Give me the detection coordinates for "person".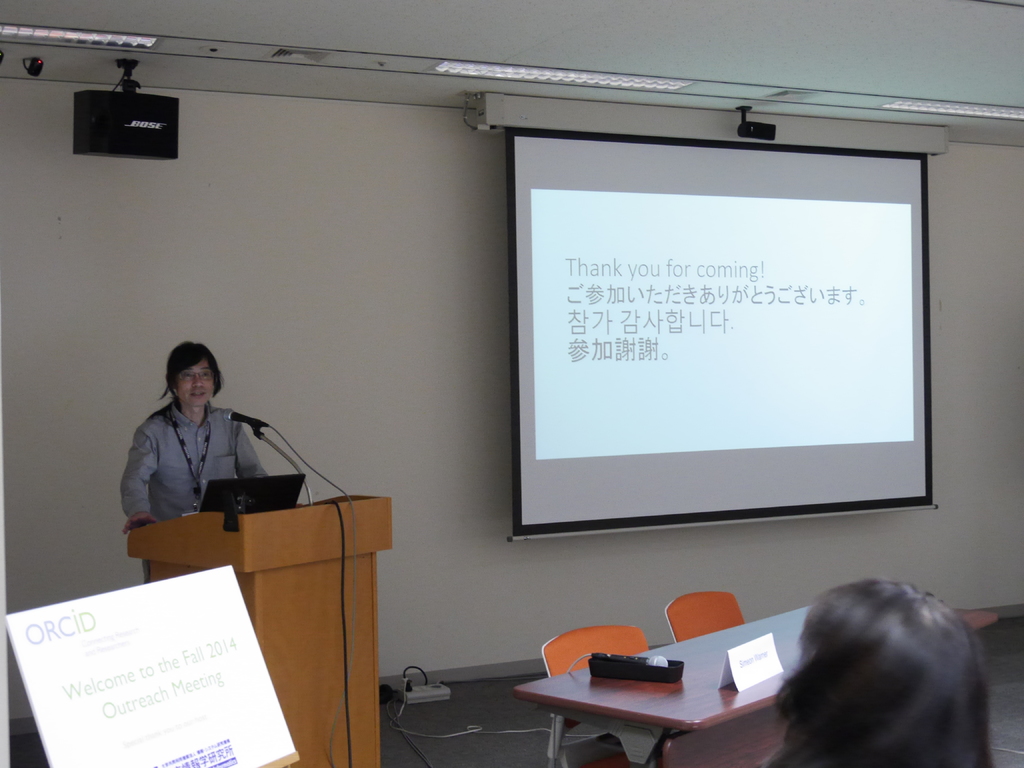
select_region(772, 577, 1000, 767).
